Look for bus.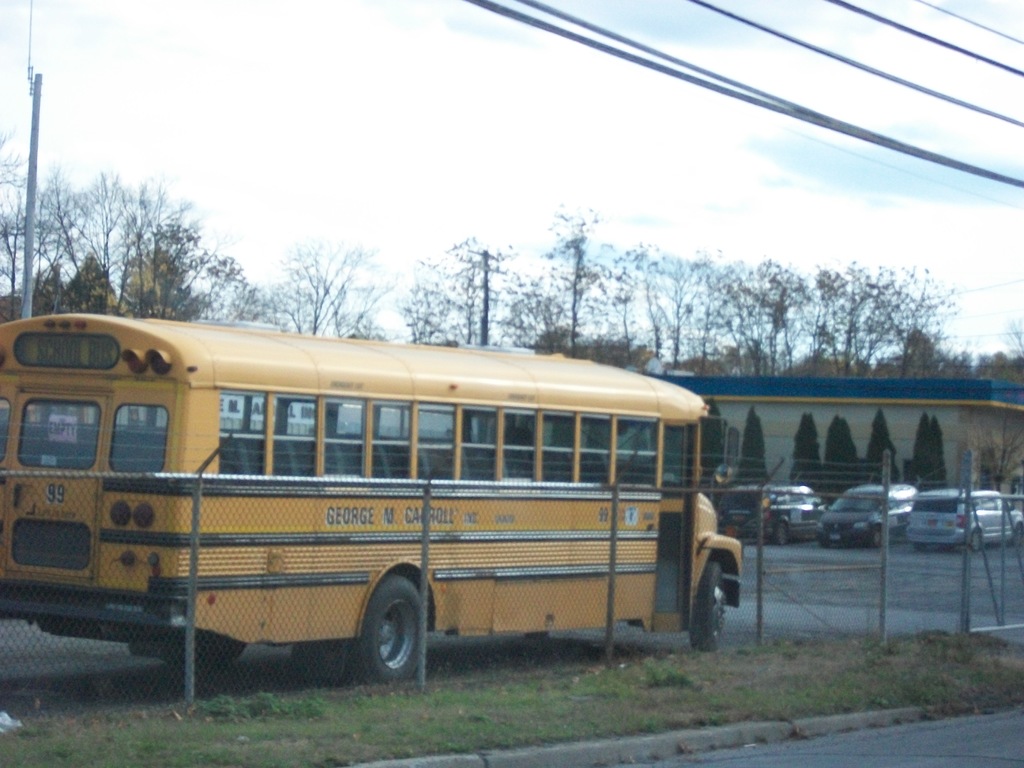
Found: bbox(0, 314, 749, 685).
